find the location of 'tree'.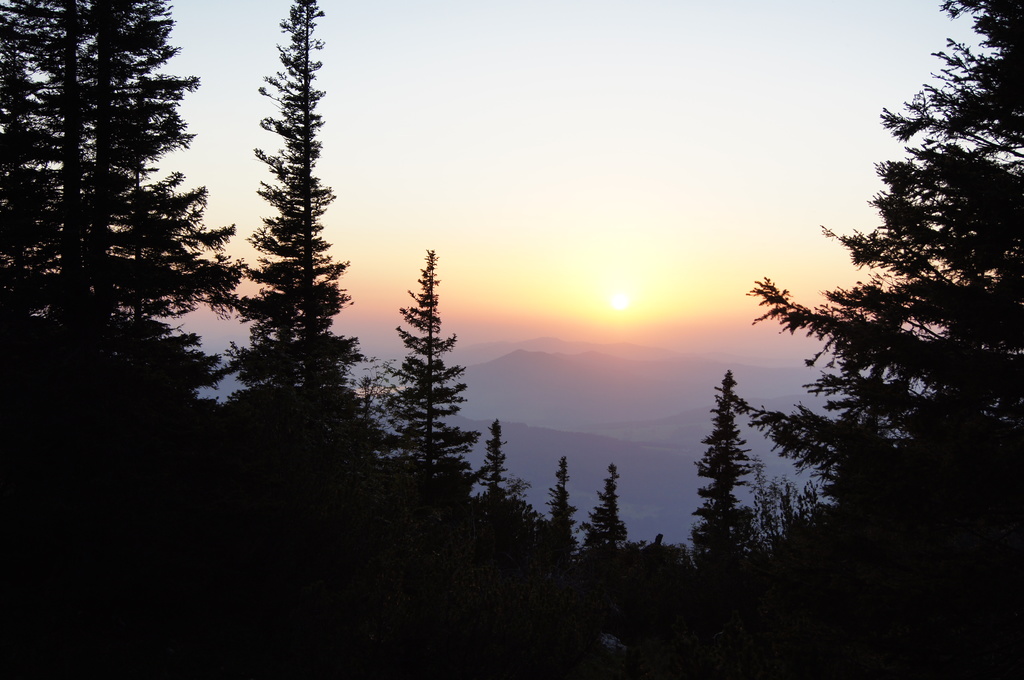
Location: [left=678, top=359, right=781, bottom=602].
